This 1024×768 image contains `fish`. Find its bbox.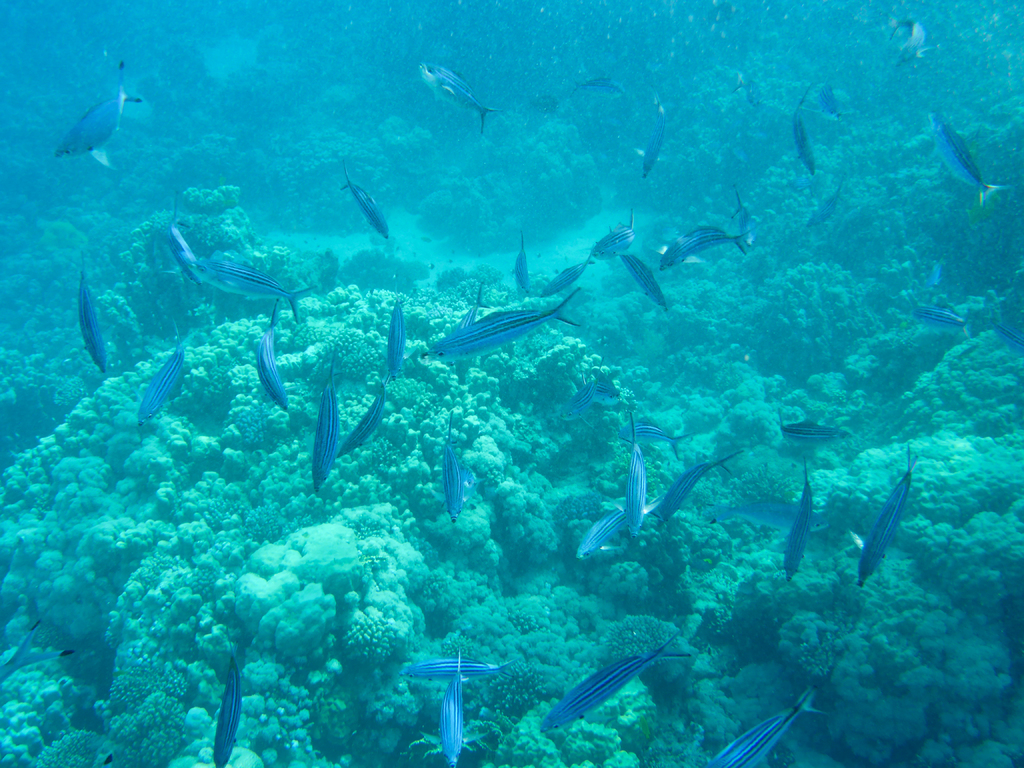
select_region(657, 452, 737, 525).
